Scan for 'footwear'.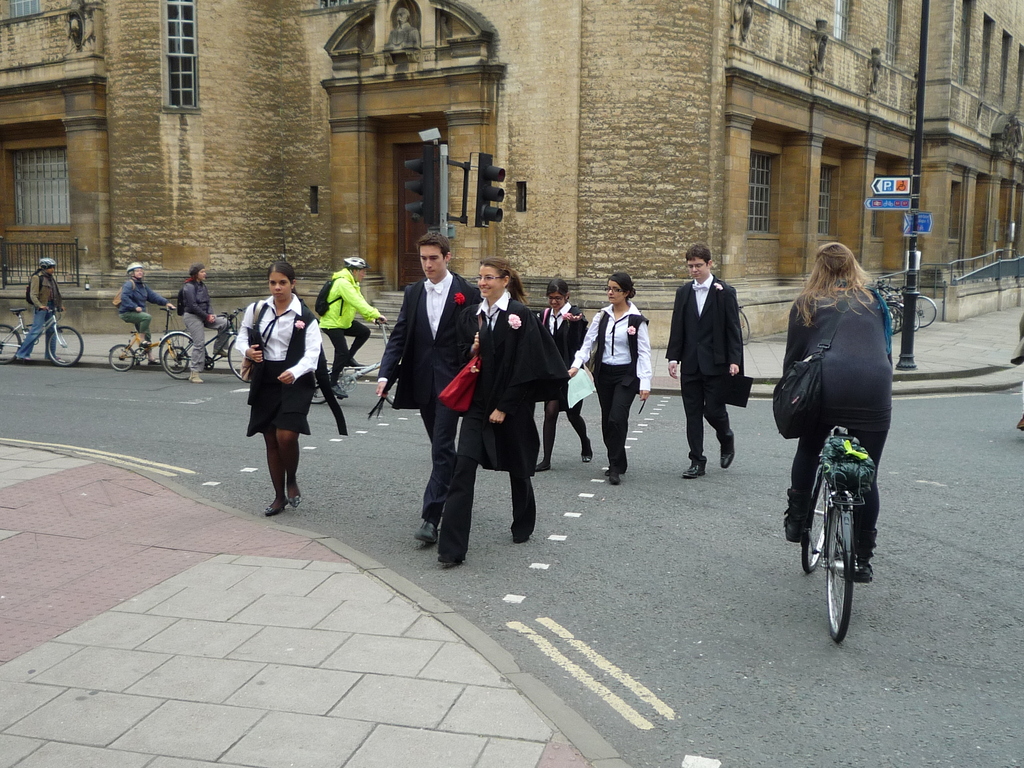
Scan result: [417,523,437,545].
